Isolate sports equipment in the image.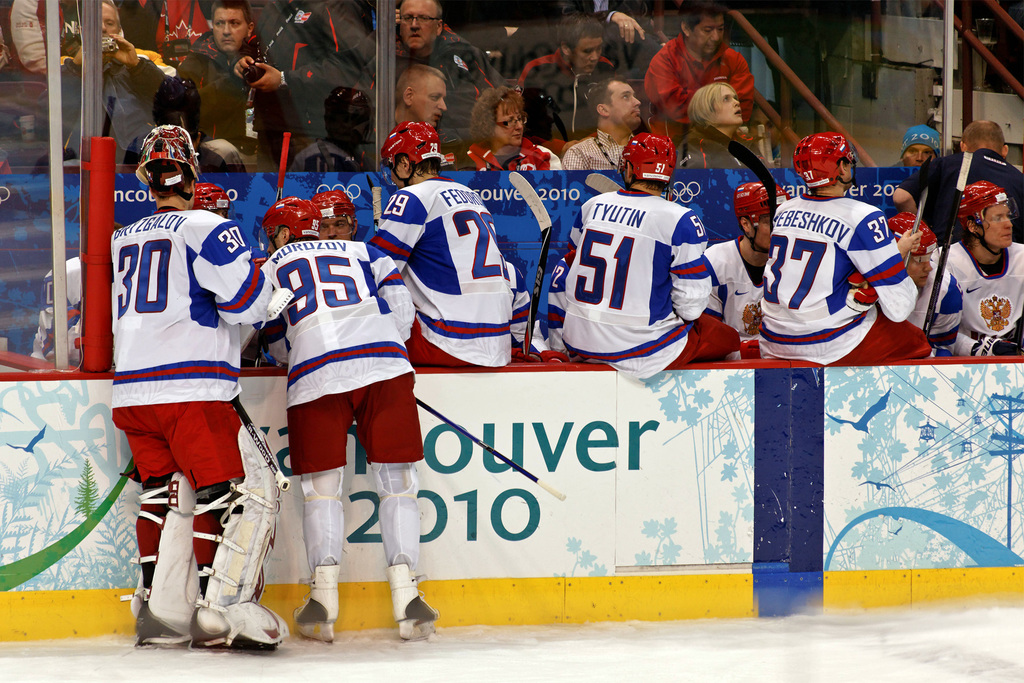
Isolated region: x1=196, y1=426, x2=288, y2=646.
